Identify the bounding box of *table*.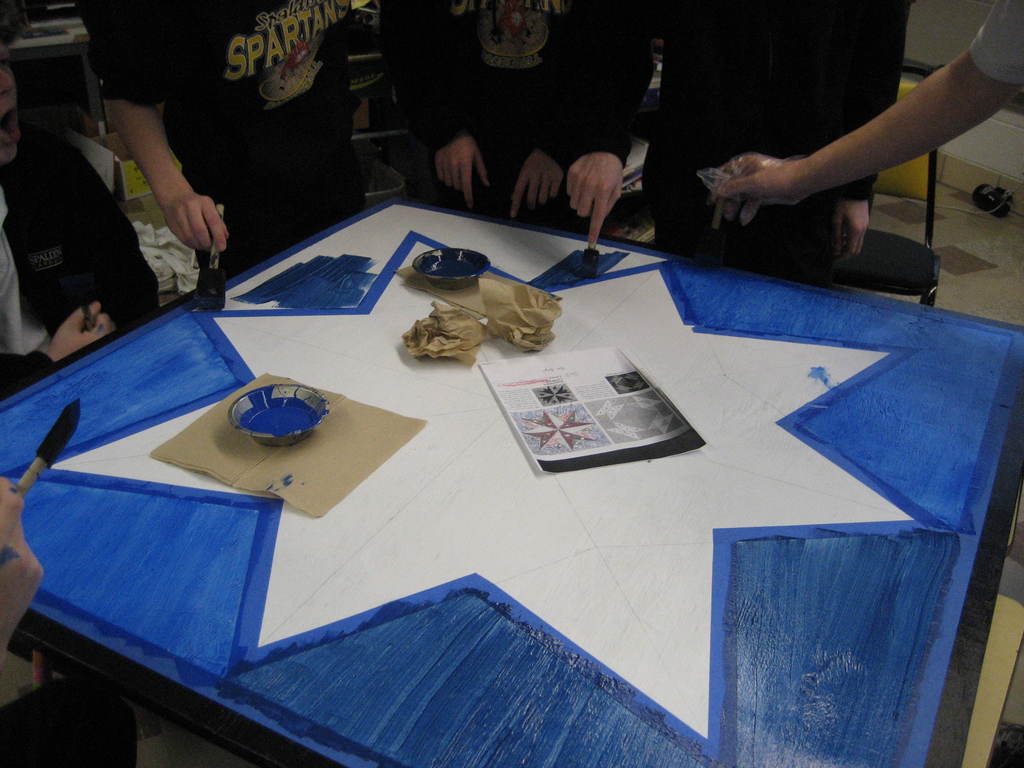
box(16, 164, 1023, 767).
